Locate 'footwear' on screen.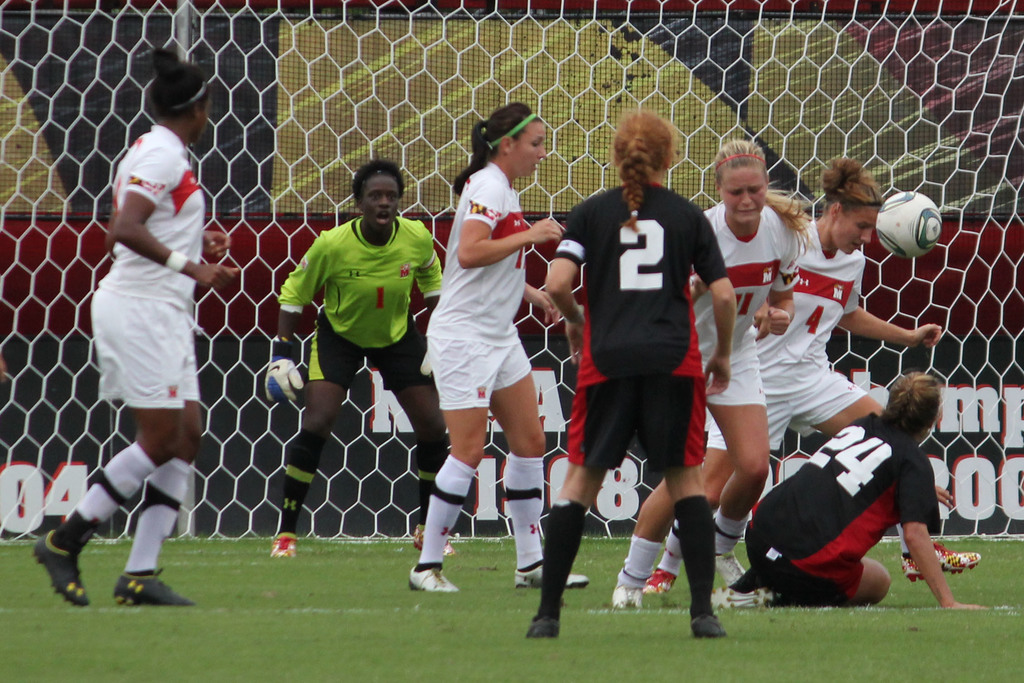
On screen at l=611, t=577, r=641, b=609.
